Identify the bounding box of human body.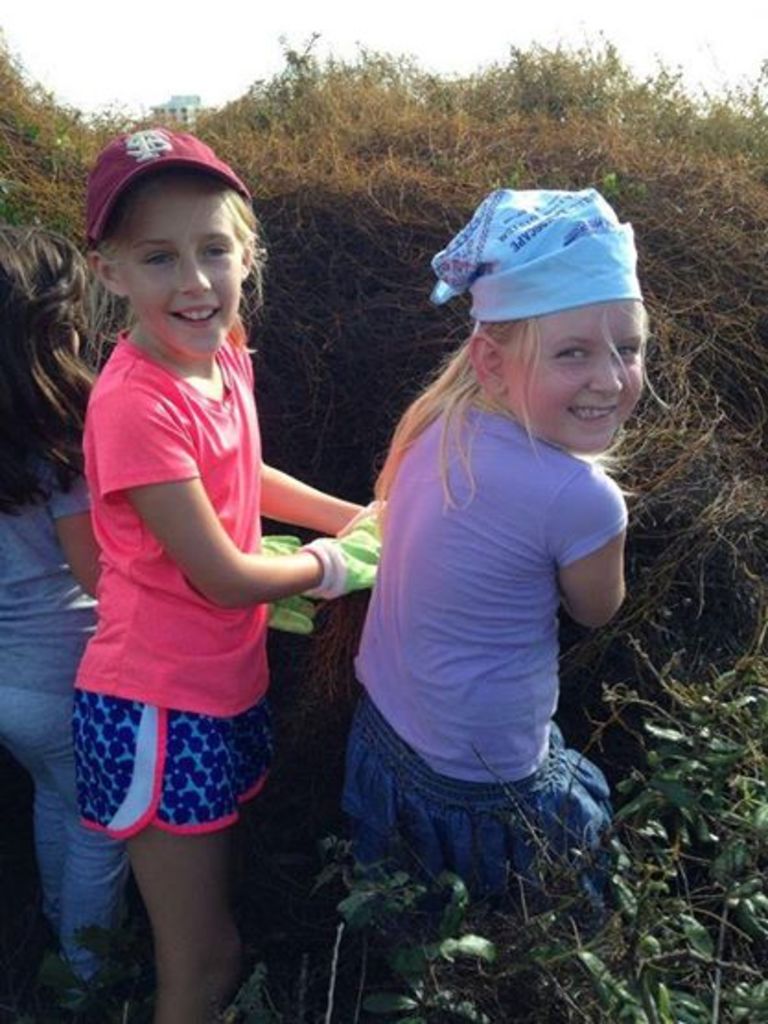
39 85 385 1023.
